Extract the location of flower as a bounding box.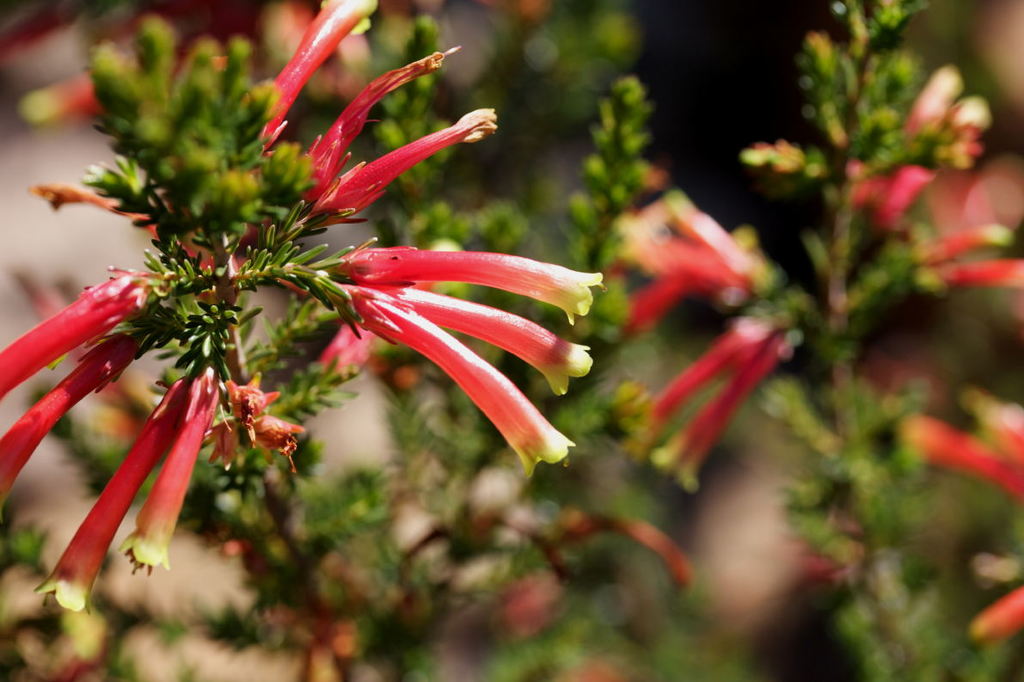
43,373,187,620.
